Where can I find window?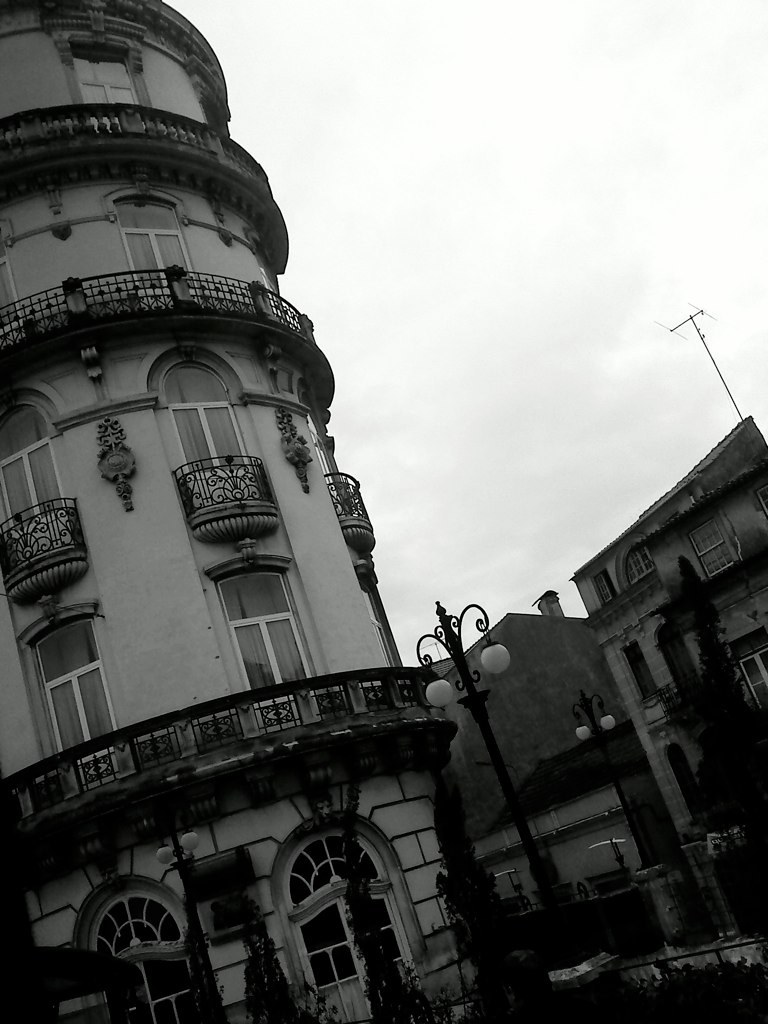
You can find it at locate(0, 406, 51, 540).
